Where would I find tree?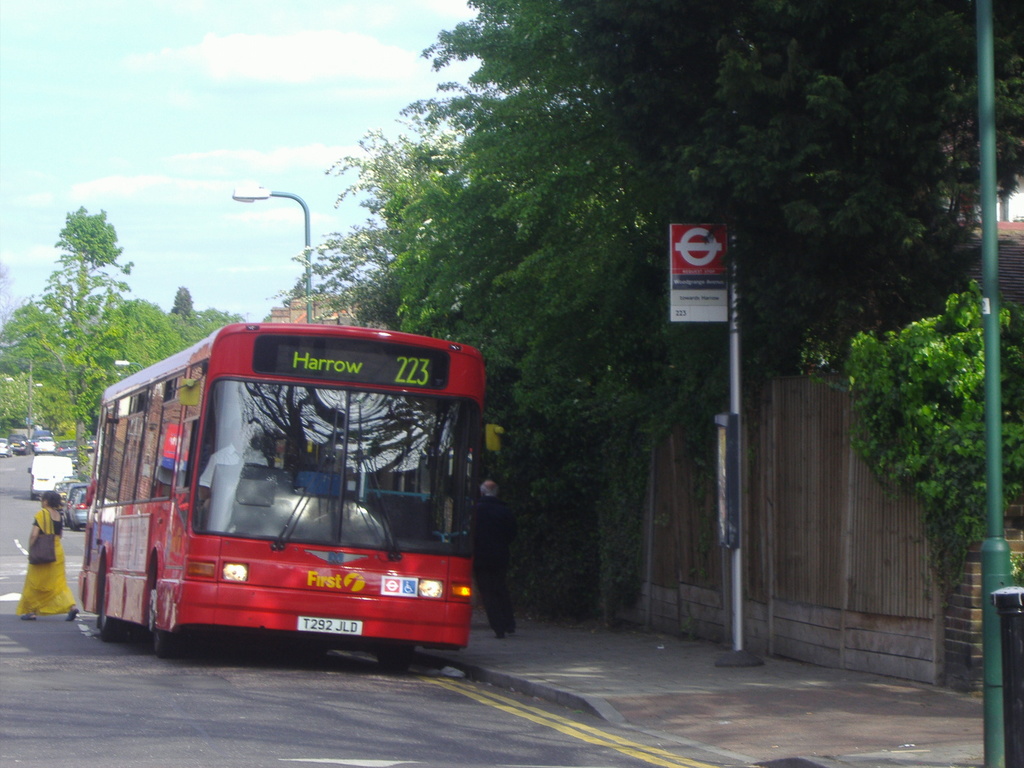
At <bbox>25, 180, 138, 415</bbox>.
